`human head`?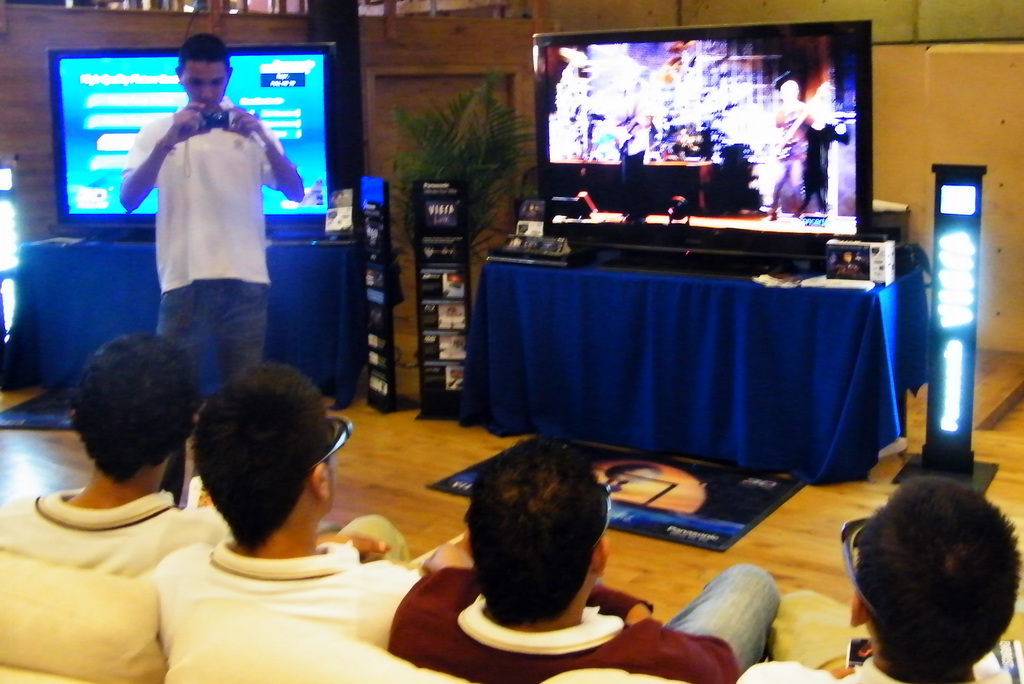
left=842, top=490, right=1023, bottom=670
